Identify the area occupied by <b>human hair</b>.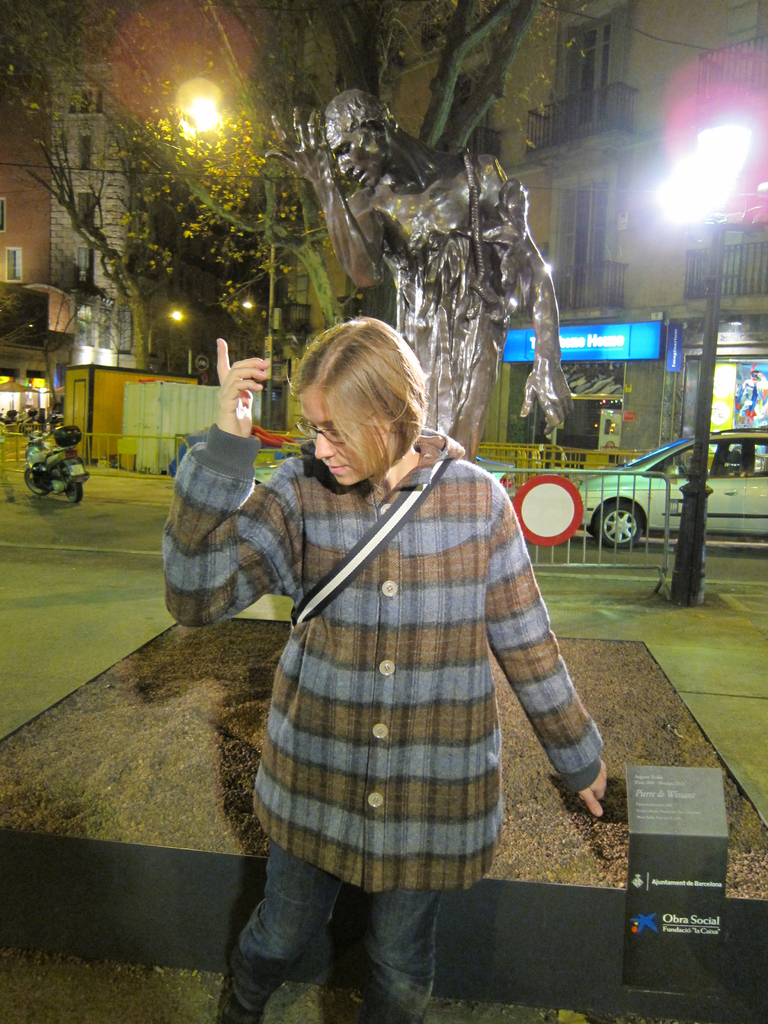
Area: (297, 316, 433, 468).
